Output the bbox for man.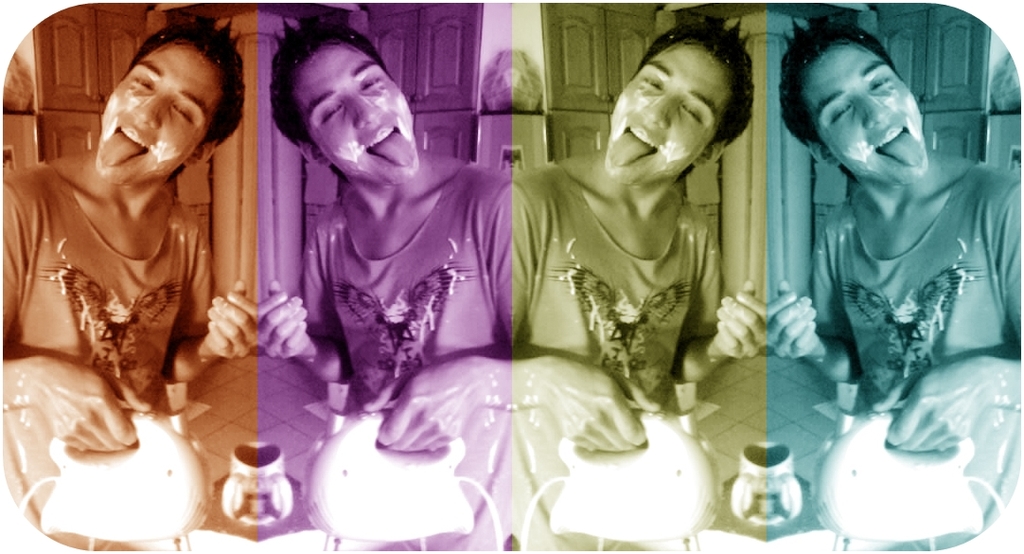
locate(766, 13, 1023, 553).
